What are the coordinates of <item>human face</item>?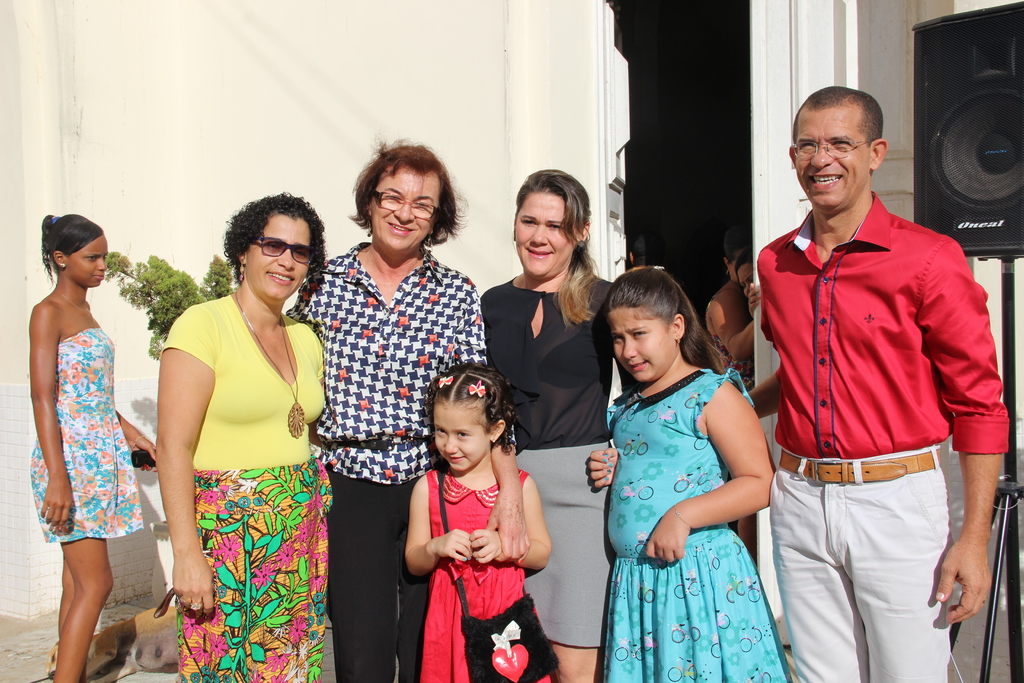
{"x1": 515, "y1": 193, "x2": 577, "y2": 279}.
